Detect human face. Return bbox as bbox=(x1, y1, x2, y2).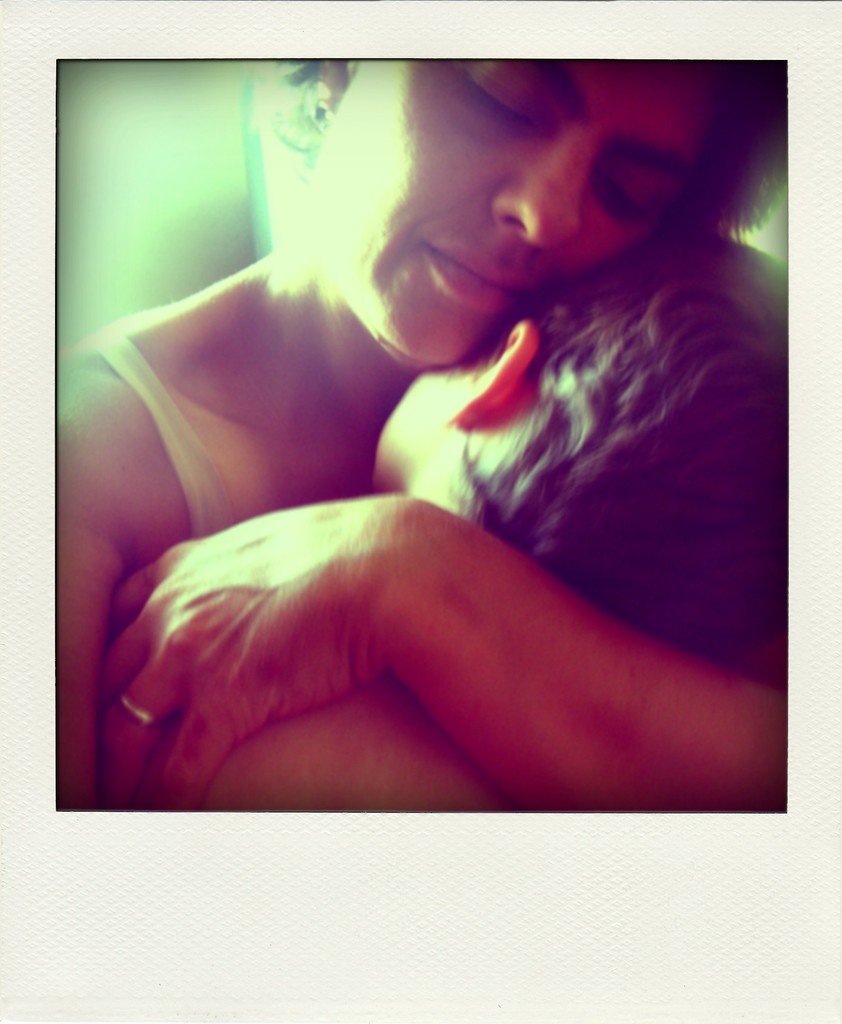
bbox=(375, 371, 461, 492).
